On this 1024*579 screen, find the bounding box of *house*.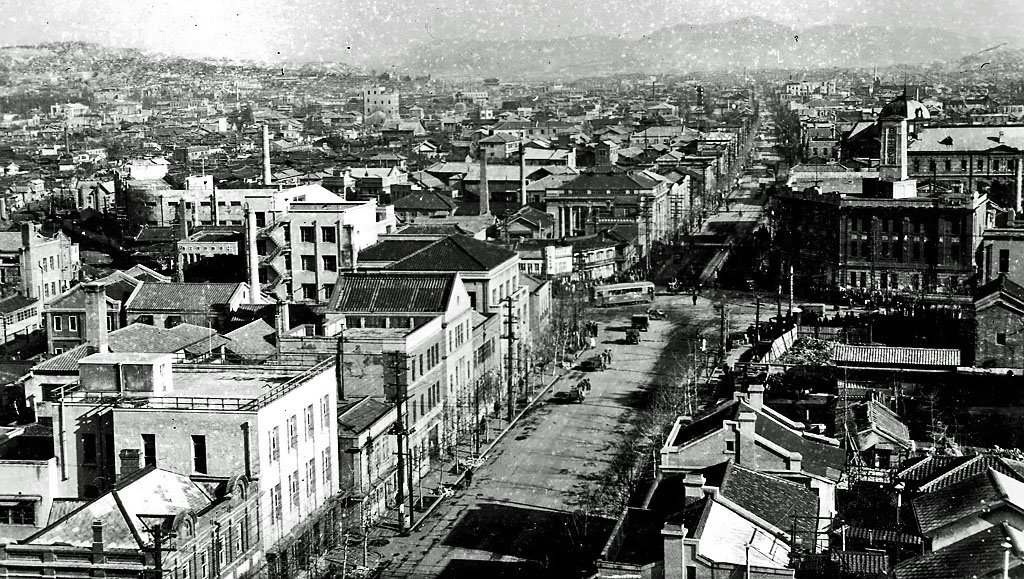
Bounding box: 534, 226, 624, 295.
